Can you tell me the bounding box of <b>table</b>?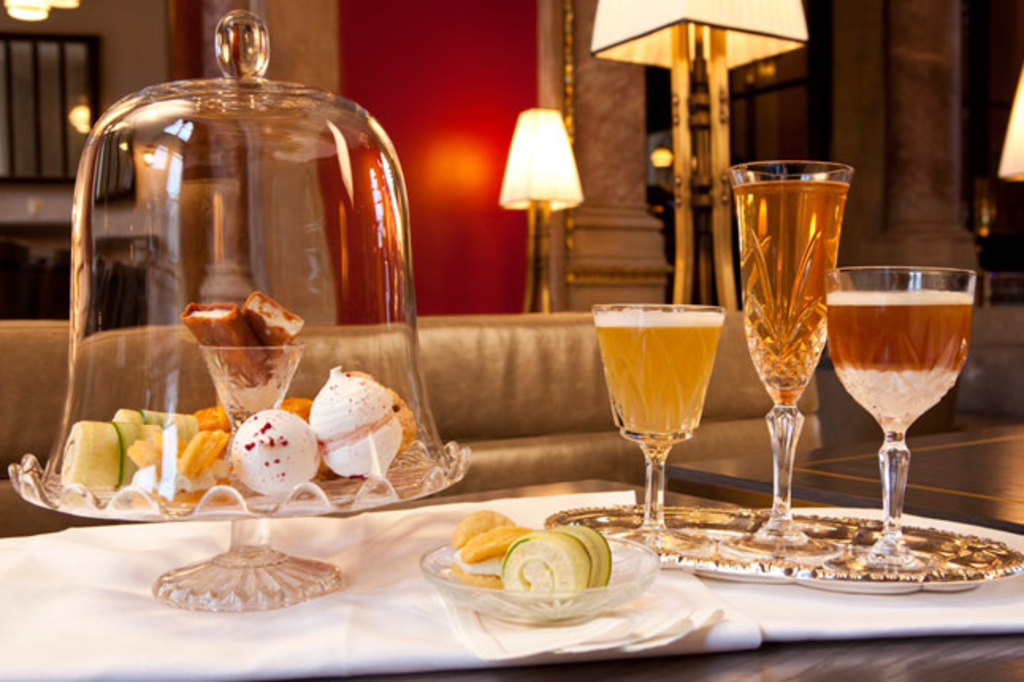
669, 412, 1022, 533.
